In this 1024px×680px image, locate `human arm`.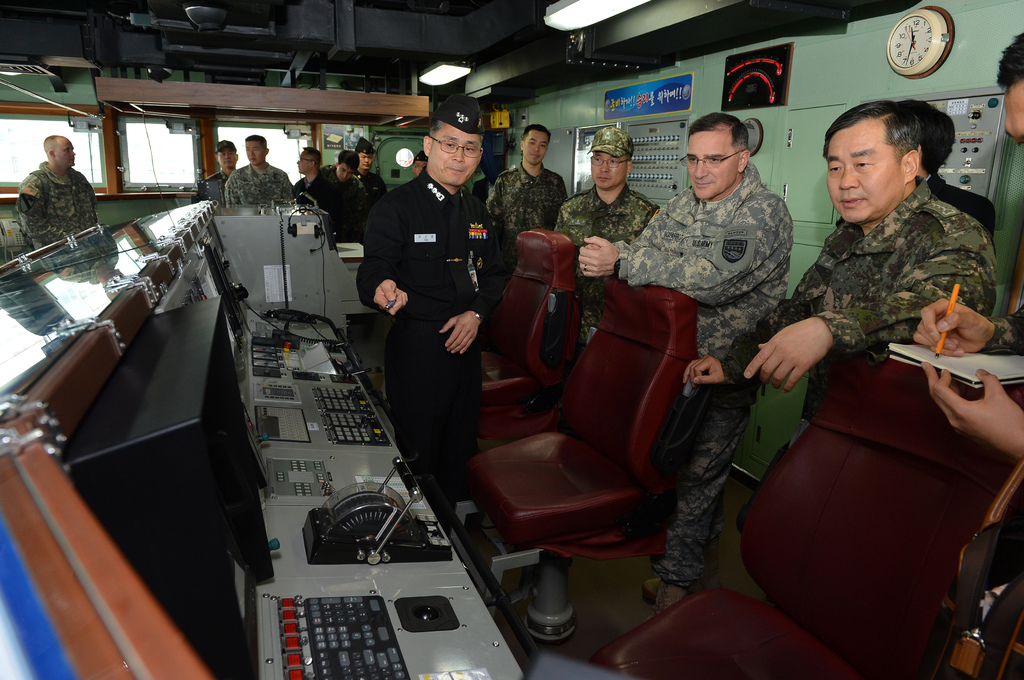
Bounding box: 740,226,998,393.
